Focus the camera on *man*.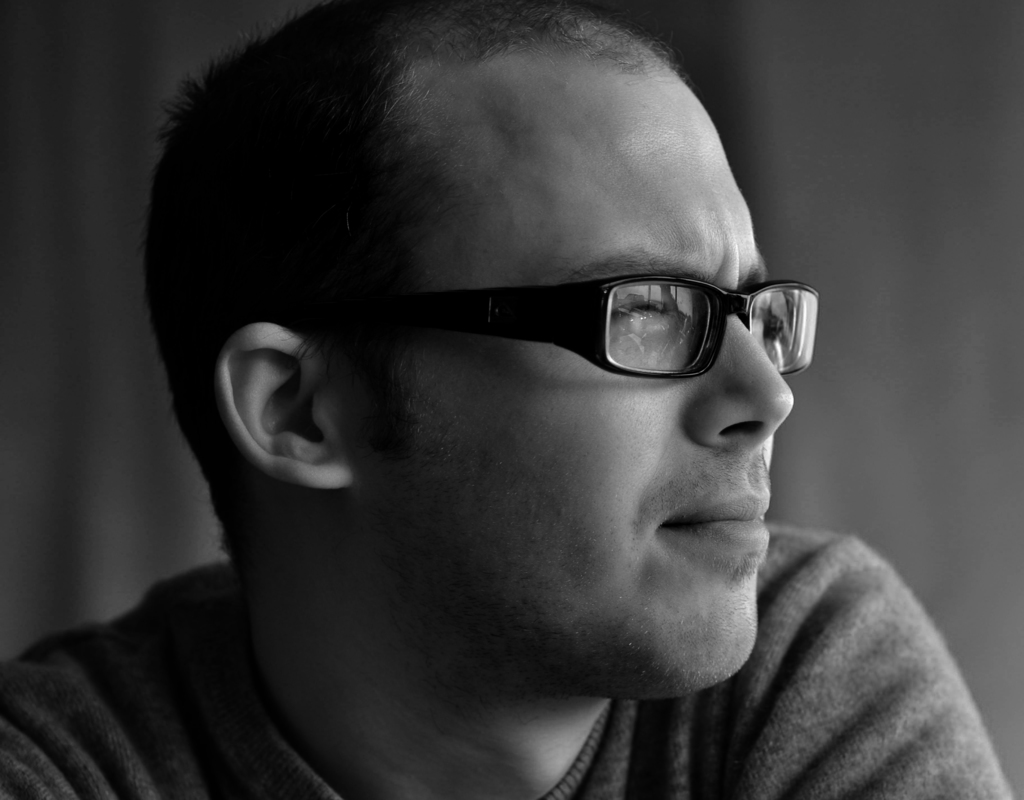
Focus region: {"left": 15, "top": 0, "right": 1023, "bottom": 799}.
